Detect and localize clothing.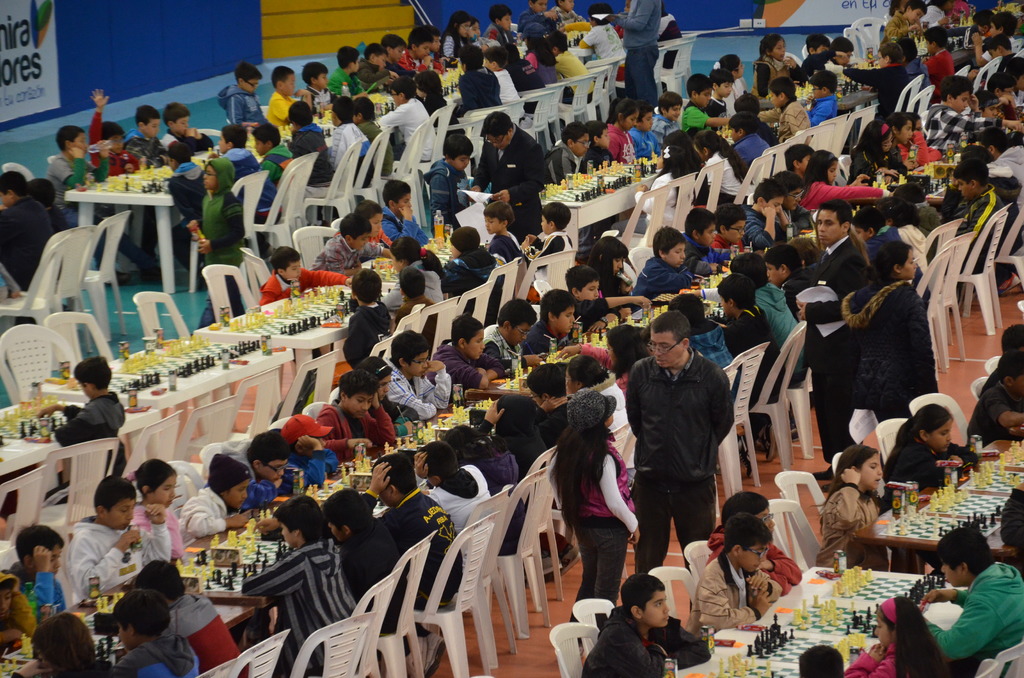
Localized at 385/364/455/424.
